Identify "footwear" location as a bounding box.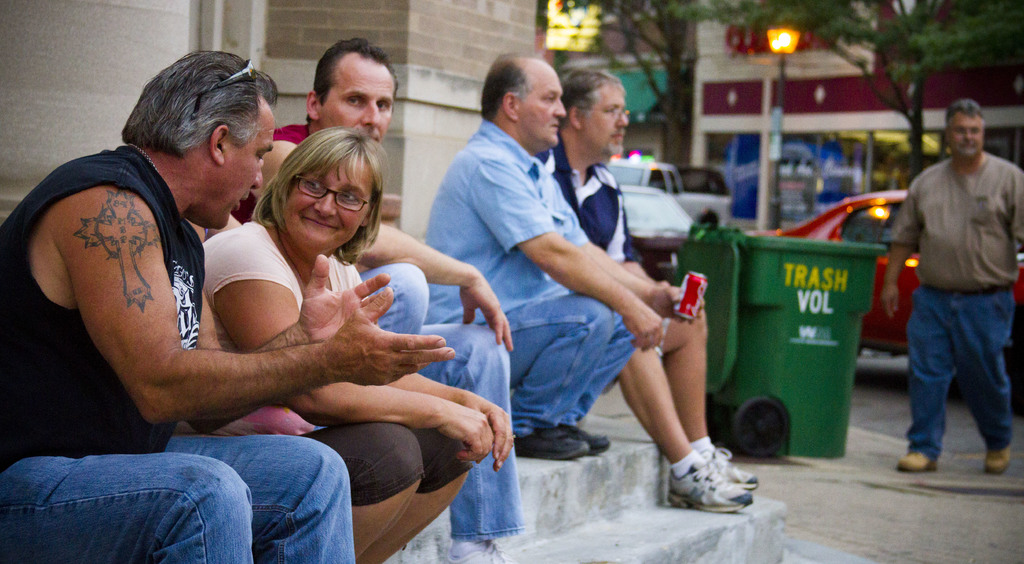
(980,449,1015,480).
